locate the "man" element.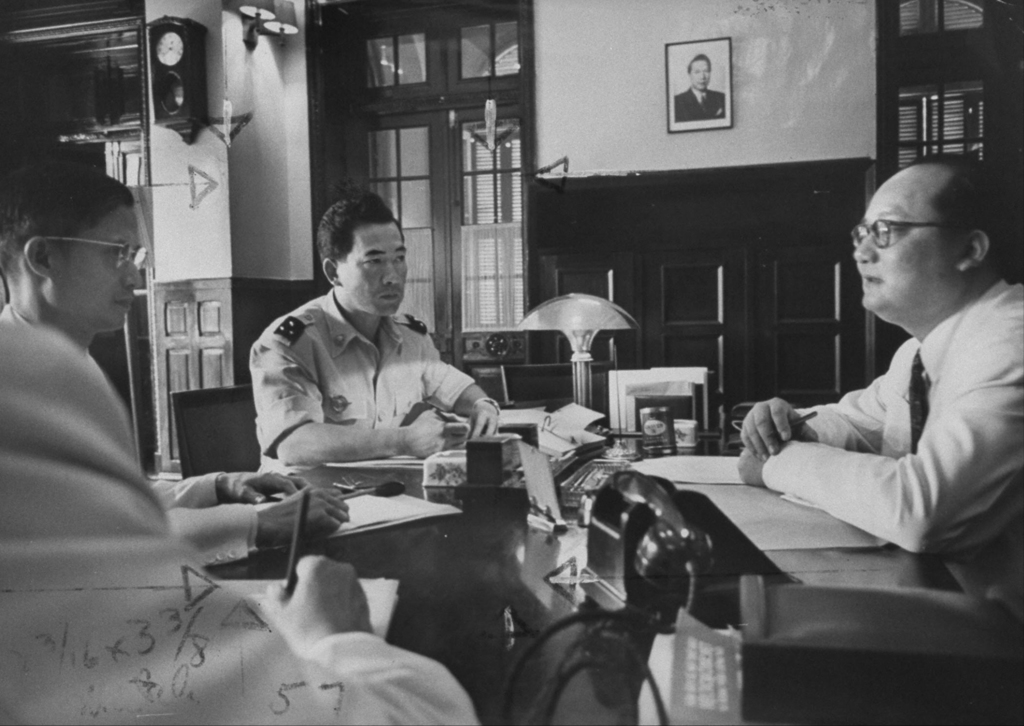
Element bbox: rect(0, 160, 141, 361).
